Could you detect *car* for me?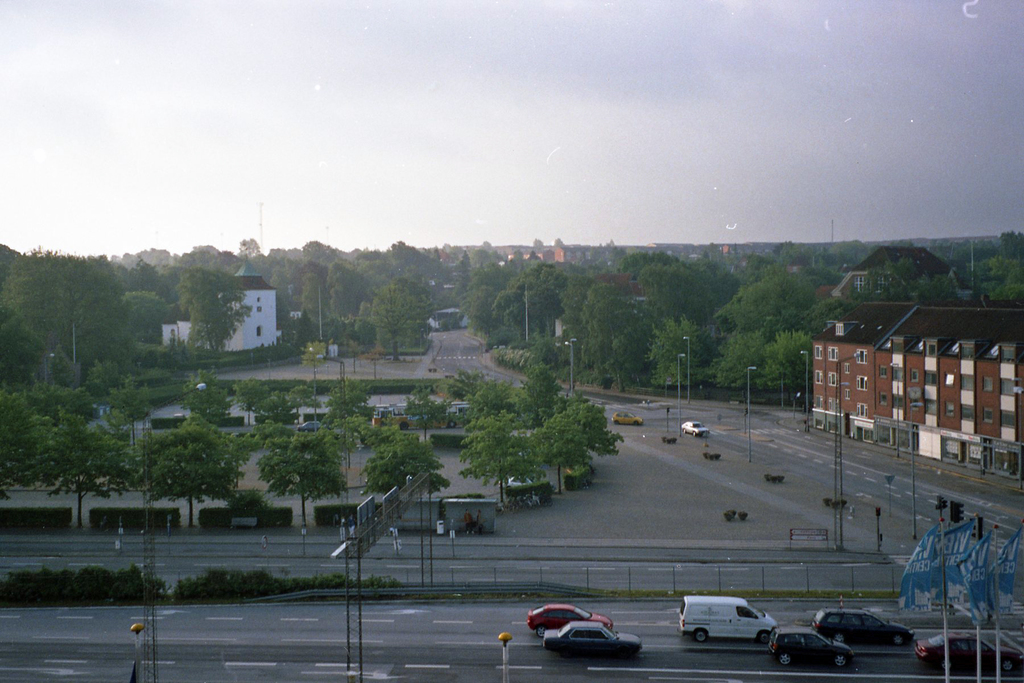
Detection result: pyautogui.locateOnScreen(545, 621, 645, 659).
